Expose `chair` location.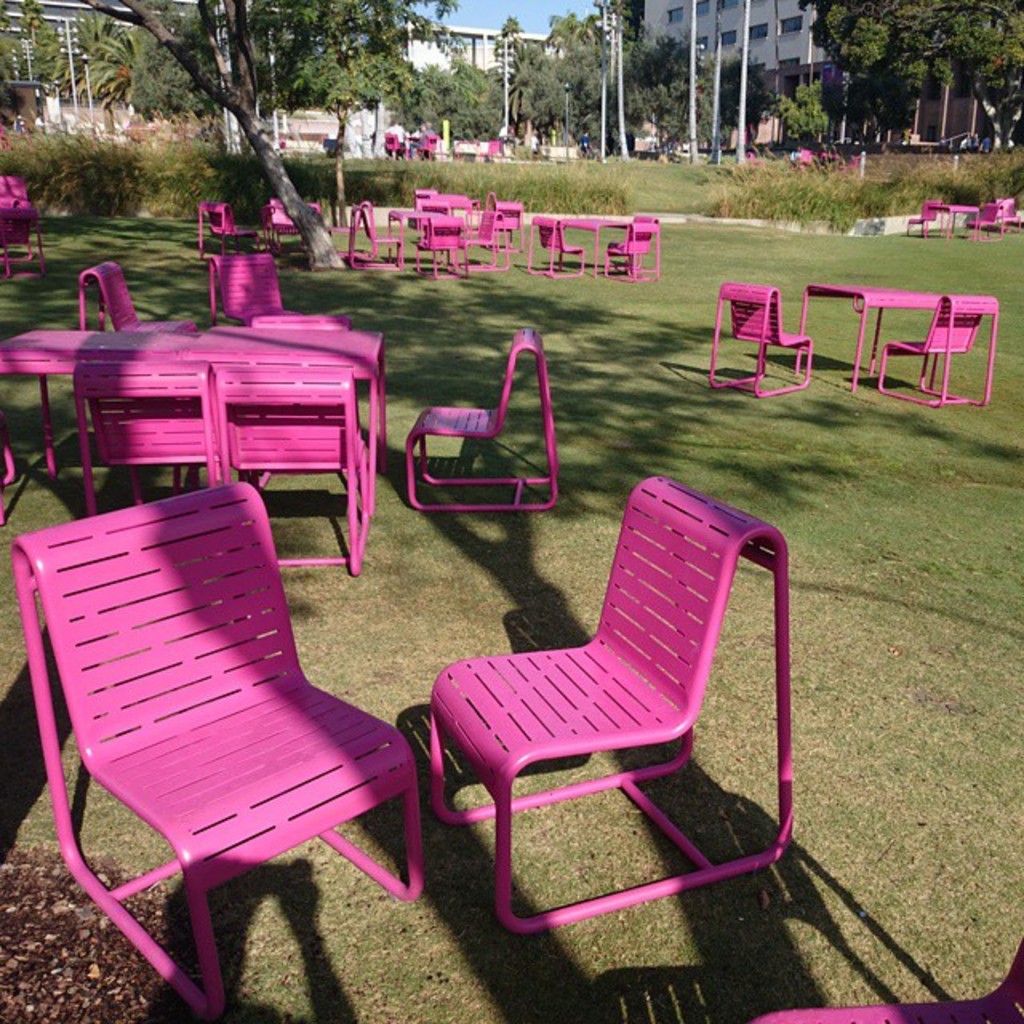
Exposed at region(422, 131, 443, 163).
